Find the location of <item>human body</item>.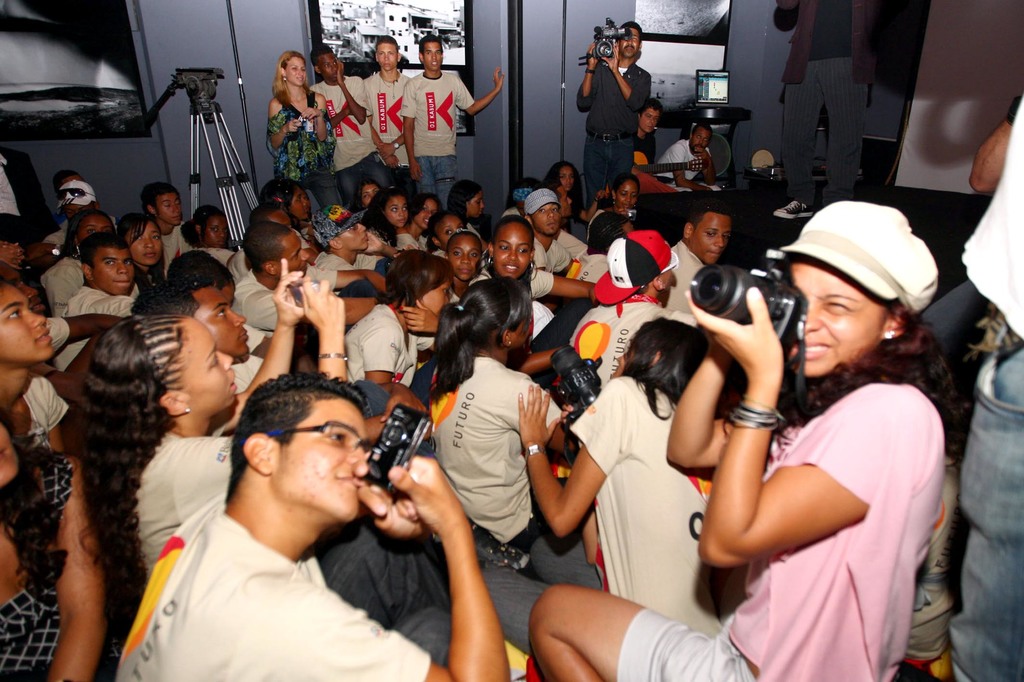
Location: [x1=508, y1=313, x2=741, y2=634].
